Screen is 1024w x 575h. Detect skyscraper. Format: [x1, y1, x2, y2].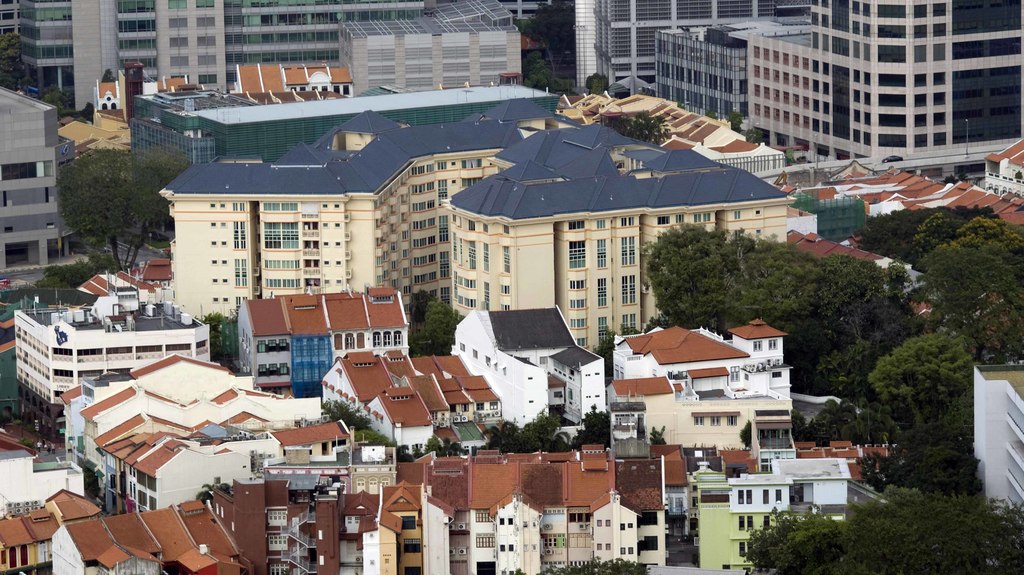
[0, 90, 95, 383].
